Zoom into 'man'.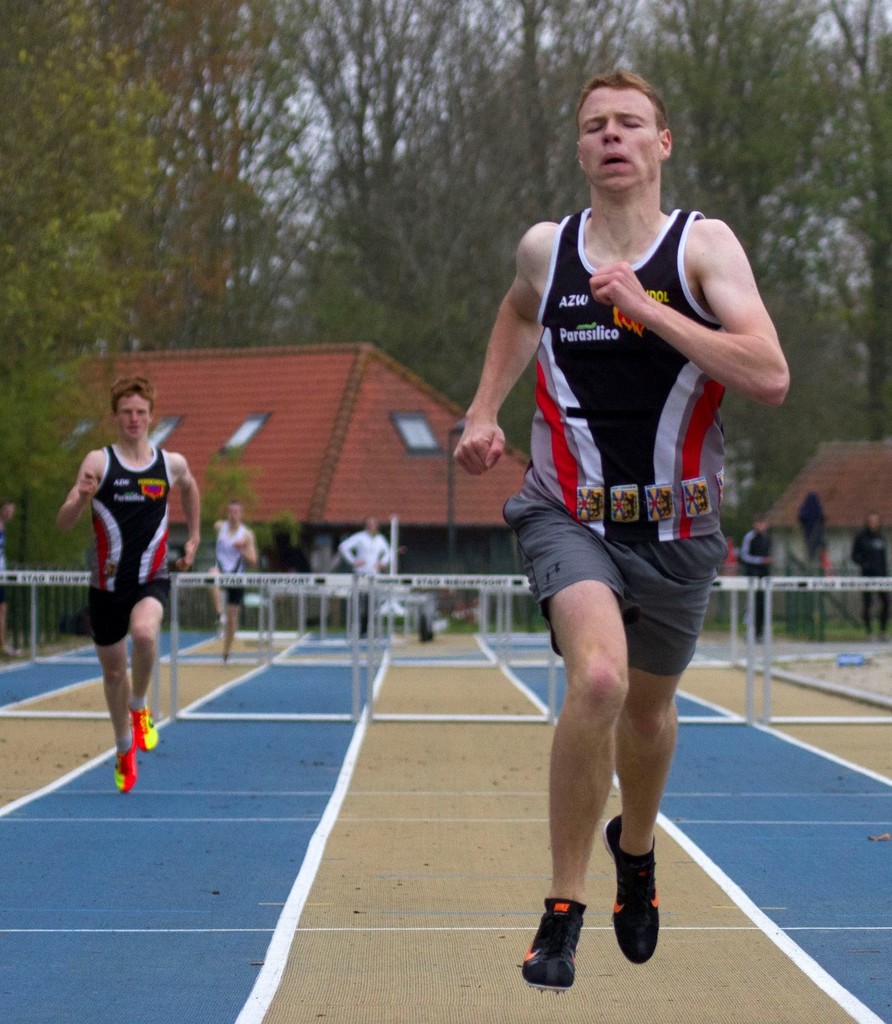
Zoom target: BBox(57, 374, 202, 788).
